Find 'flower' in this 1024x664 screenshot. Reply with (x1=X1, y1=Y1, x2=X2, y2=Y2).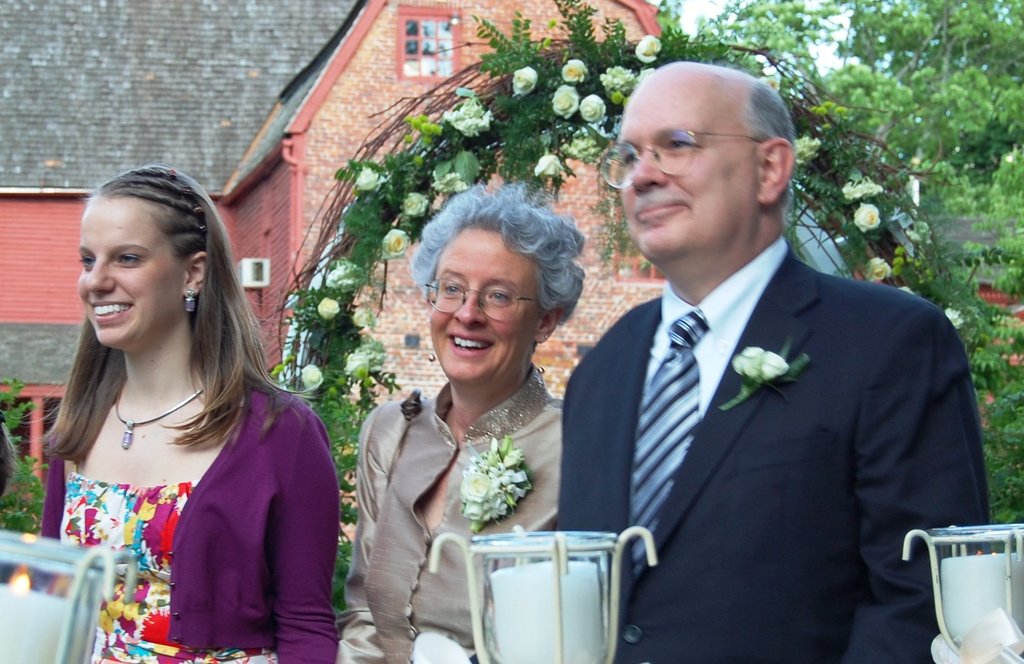
(x1=320, y1=300, x2=340, y2=320).
